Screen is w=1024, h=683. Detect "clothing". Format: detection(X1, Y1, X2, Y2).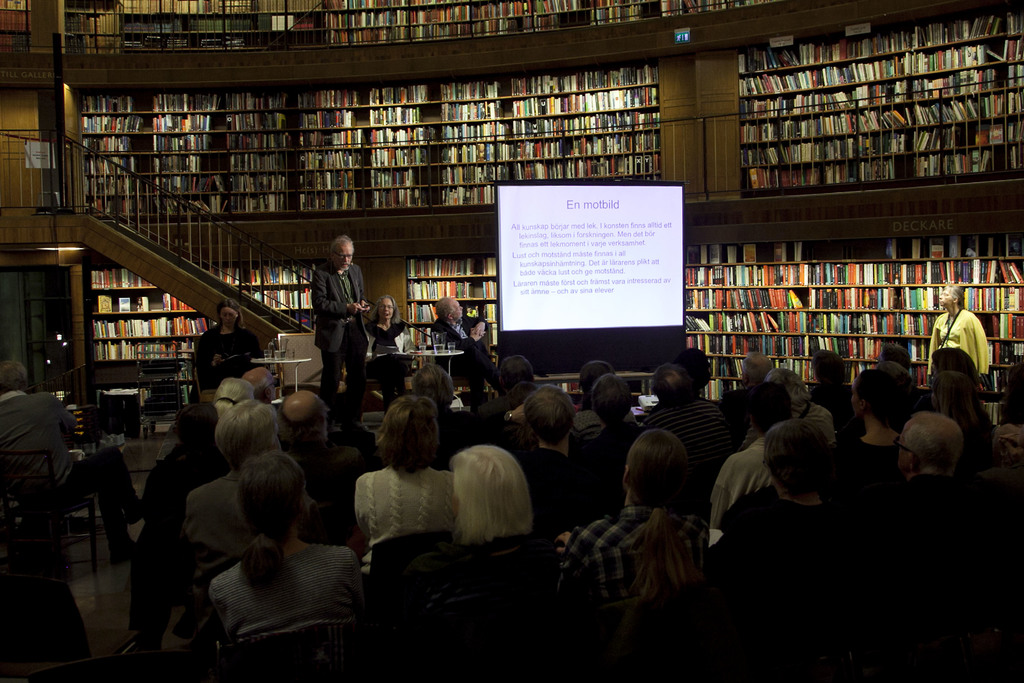
detection(350, 461, 469, 575).
